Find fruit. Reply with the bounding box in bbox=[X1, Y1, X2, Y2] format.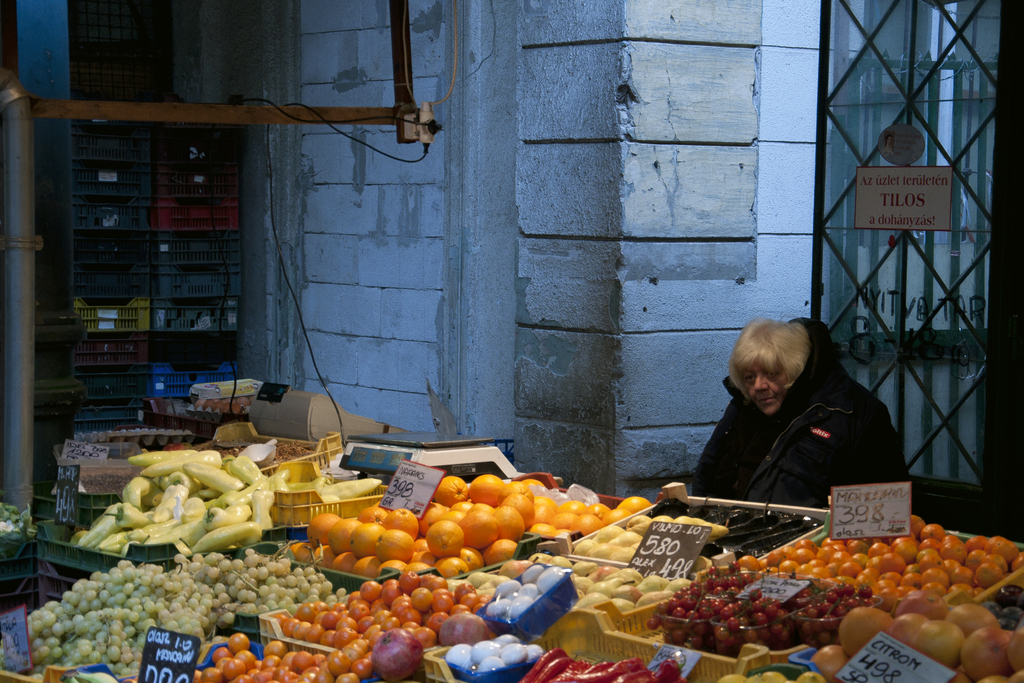
bbox=[424, 493, 543, 555].
